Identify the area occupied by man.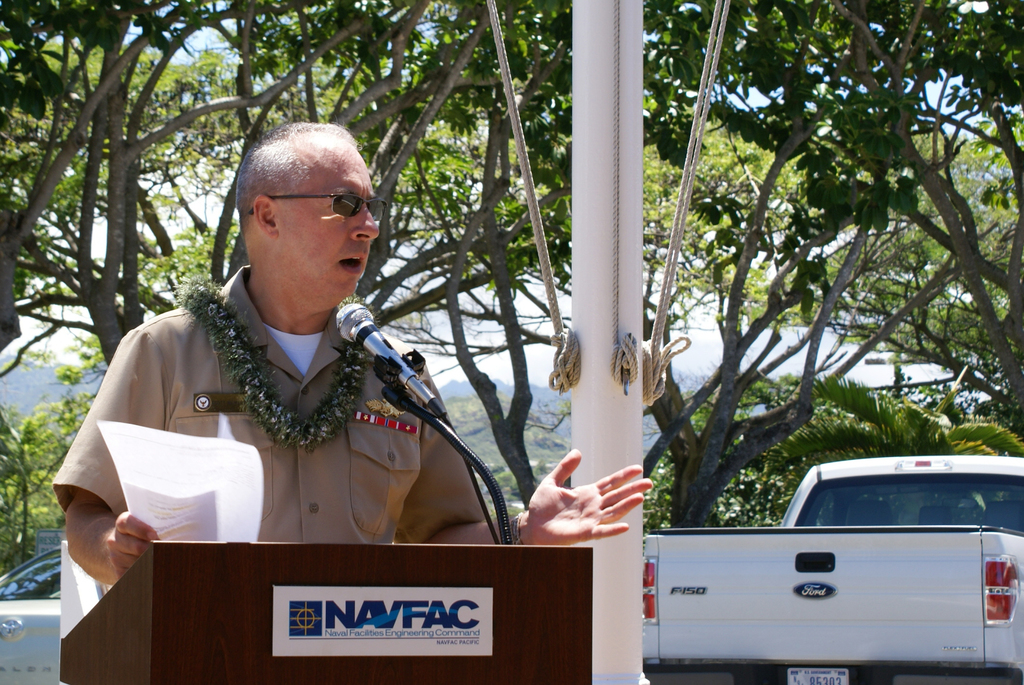
Area: {"left": 51, "top": 120, "right": 653, "bottom": 583}.
